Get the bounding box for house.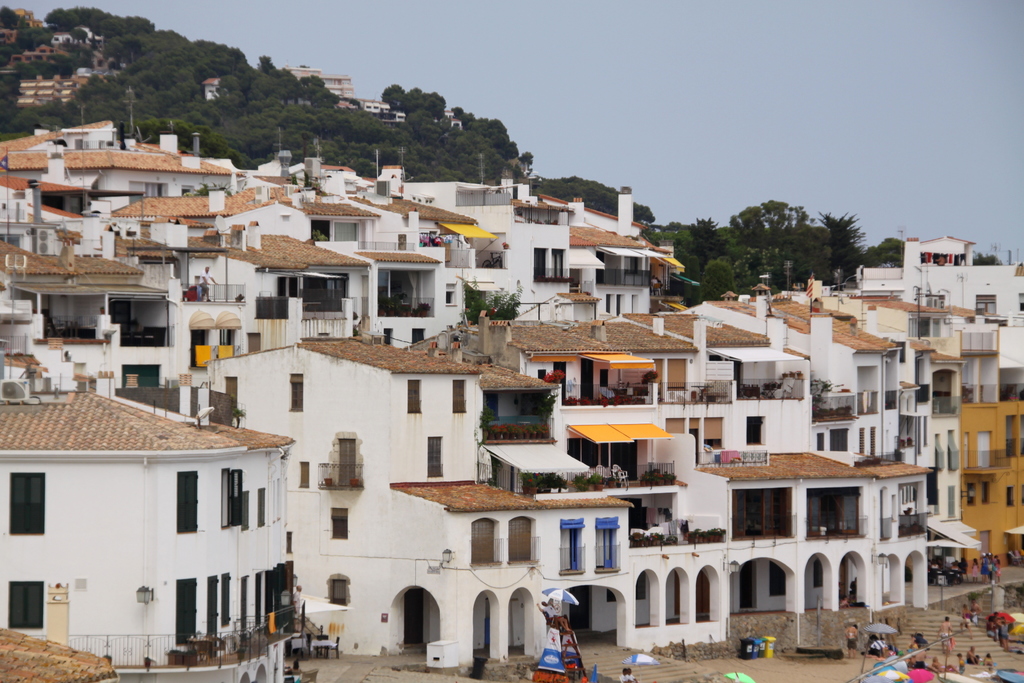
box=[8, 6, 49, 26].
